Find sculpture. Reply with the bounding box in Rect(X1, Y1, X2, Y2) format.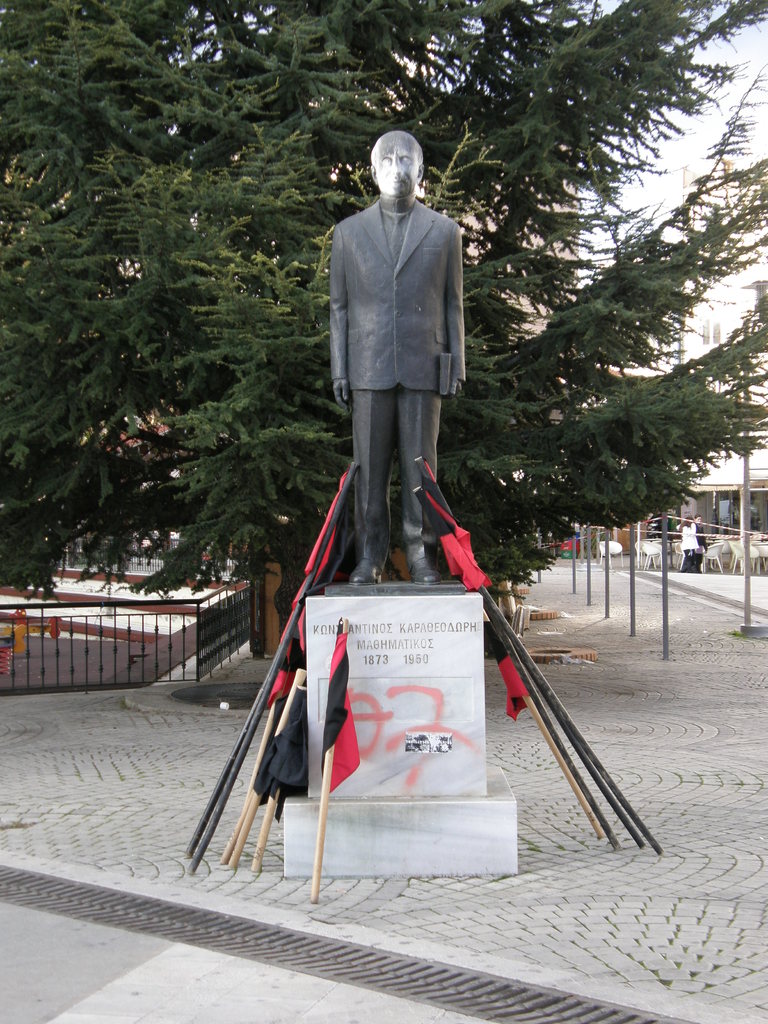
Rect(304, 126, 488, 600).
